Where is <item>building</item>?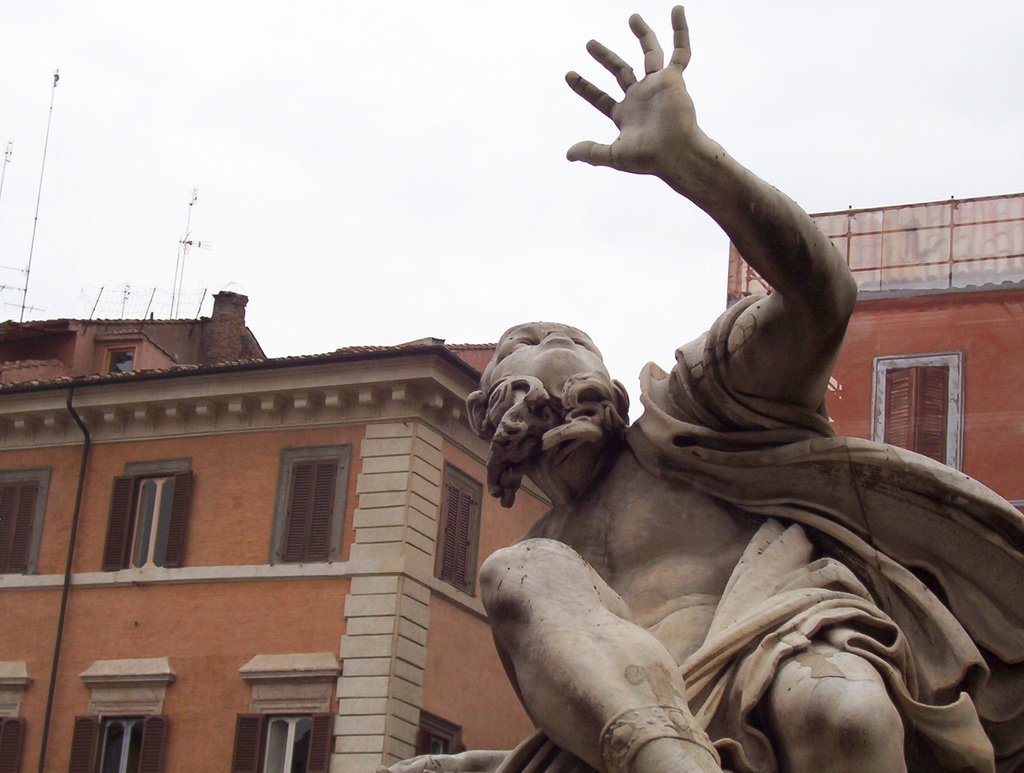
0 286 541 772.
